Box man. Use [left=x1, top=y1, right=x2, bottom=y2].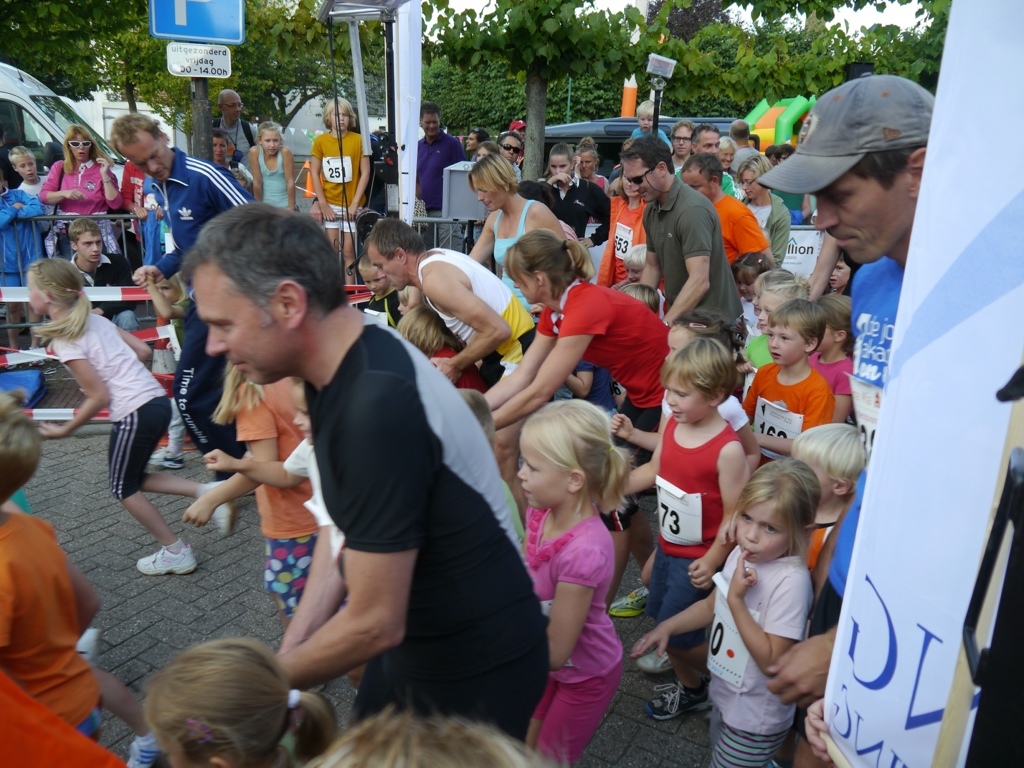
[left=98, top=106, right=250, bottom=474].
